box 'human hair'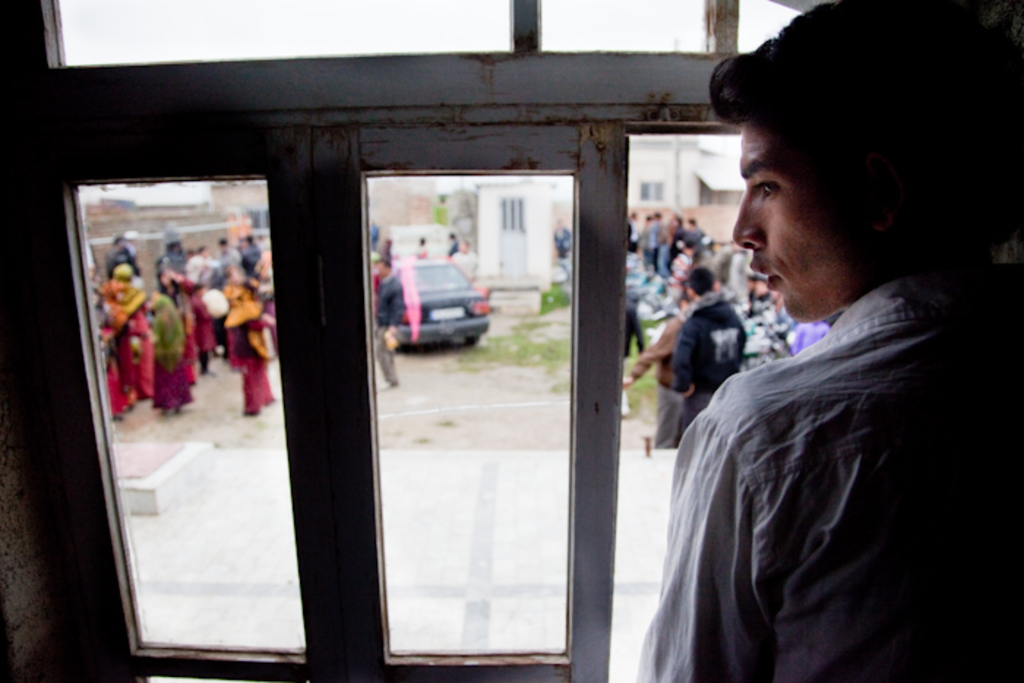
(left=377, top=256, right=392, bottom=272)
